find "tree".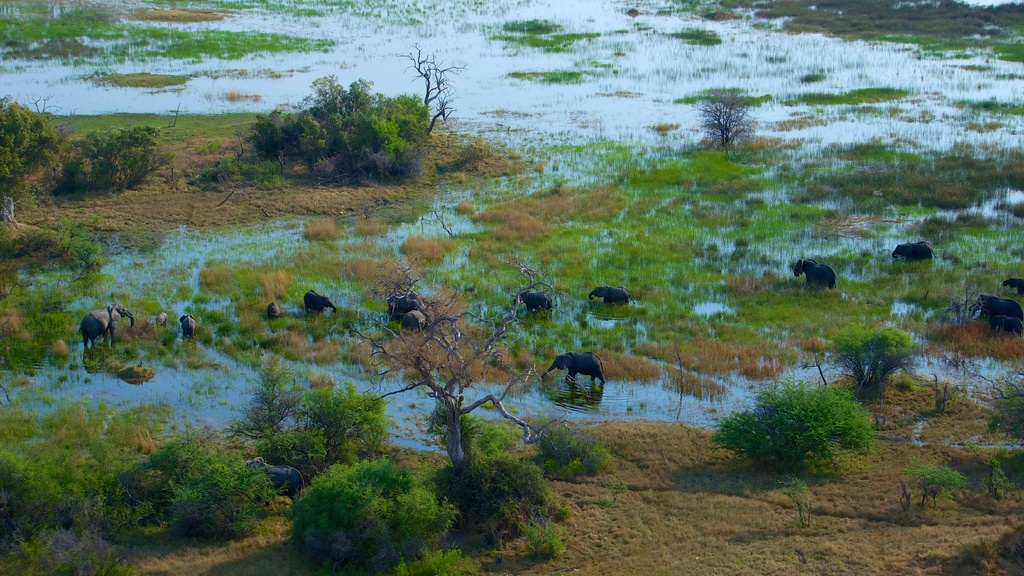
detection(832, 327, 924, 388).
